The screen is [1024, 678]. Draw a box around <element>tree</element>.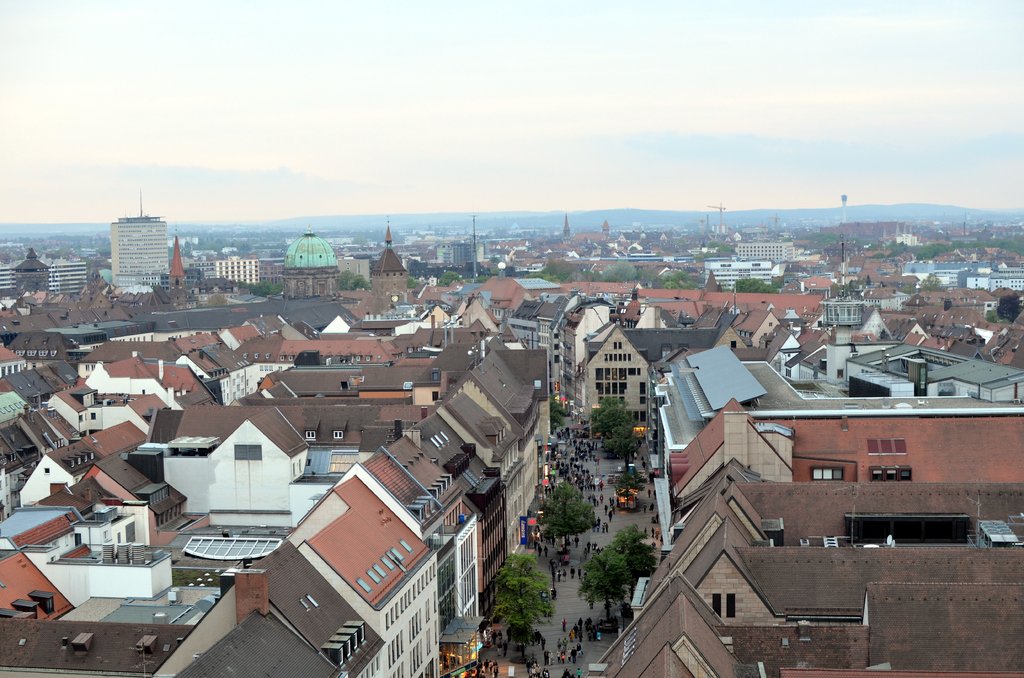
x1=536 y1=265 x2=643 y2=279.
